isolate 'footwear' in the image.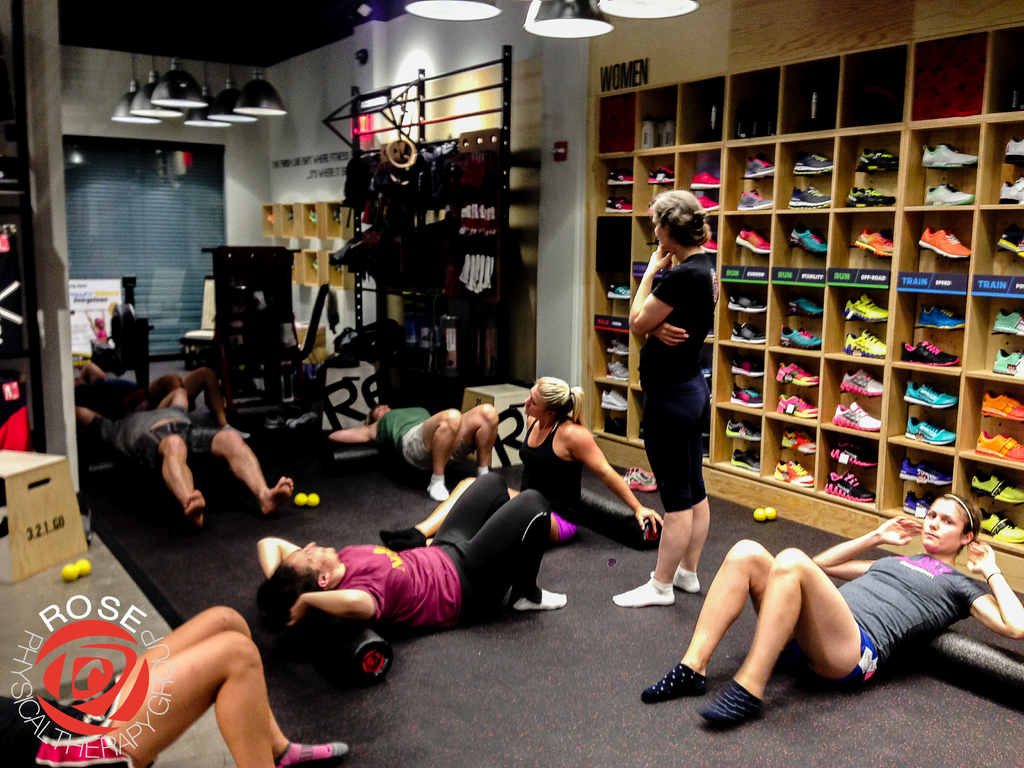
Isolated region: (788,227,829,253).
